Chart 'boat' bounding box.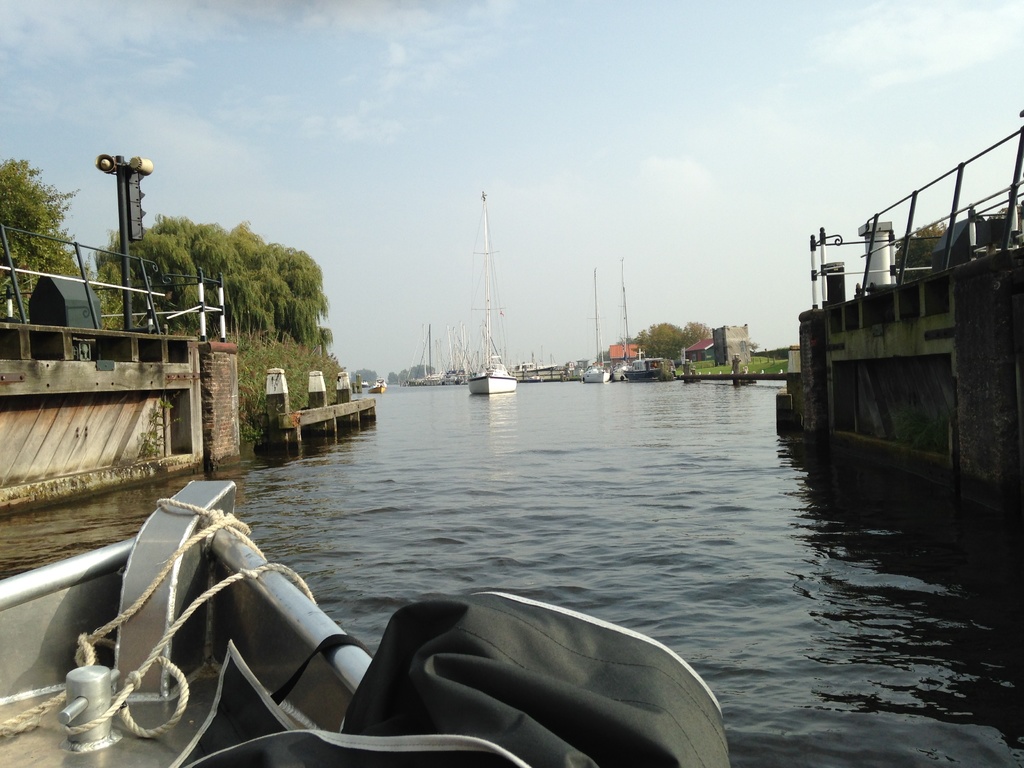
Charted: rect(401, 317, 452, 392).
